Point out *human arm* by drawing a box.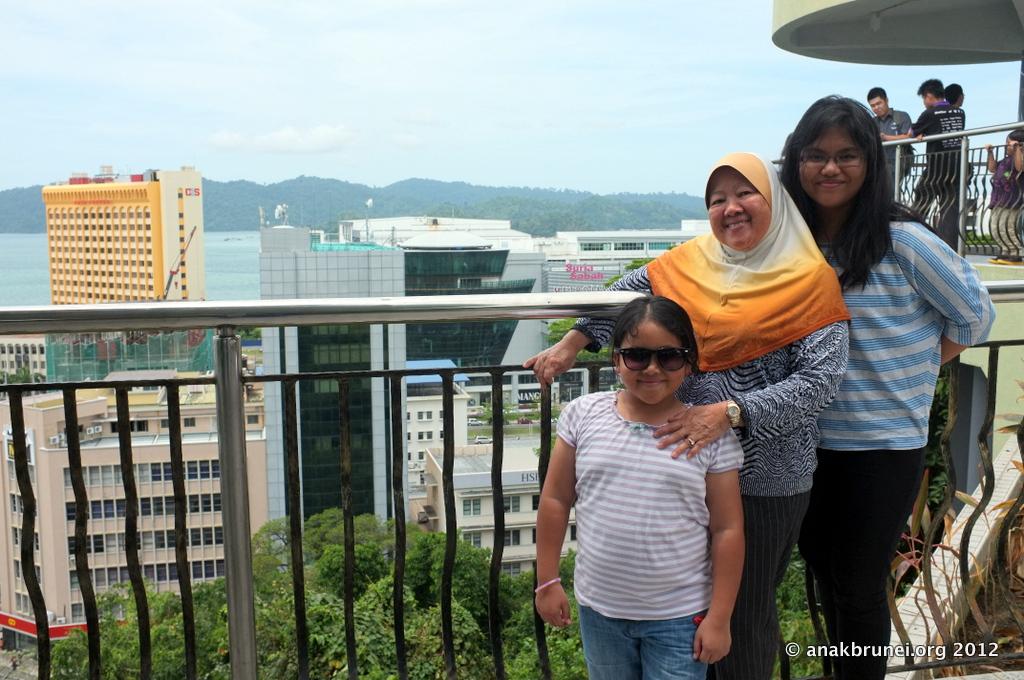
(890,212,1008,377).
